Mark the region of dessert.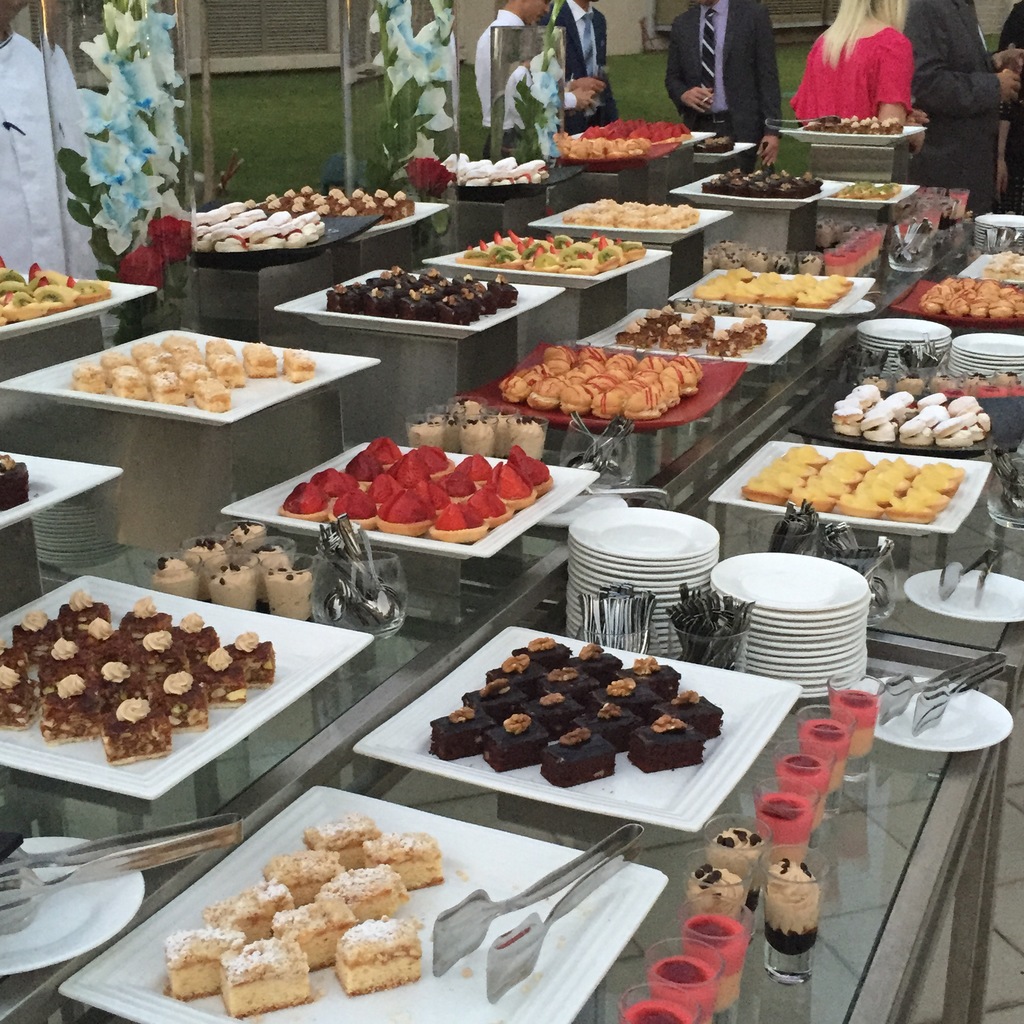
Region: locate(282, 349, 314, 383).
